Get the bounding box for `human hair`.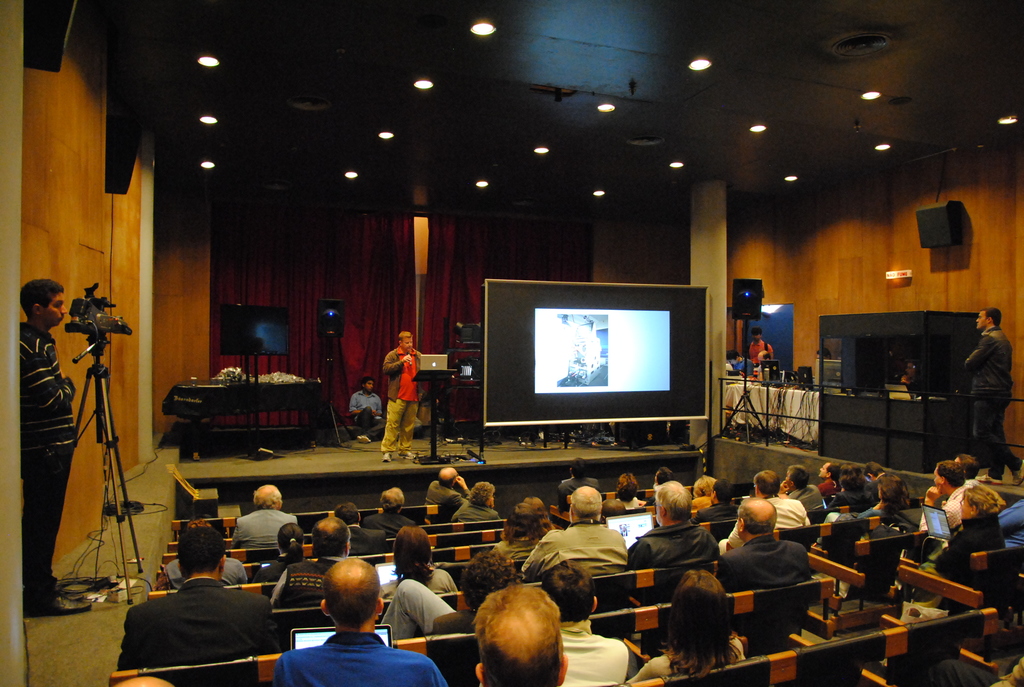
655/467/673/484.
